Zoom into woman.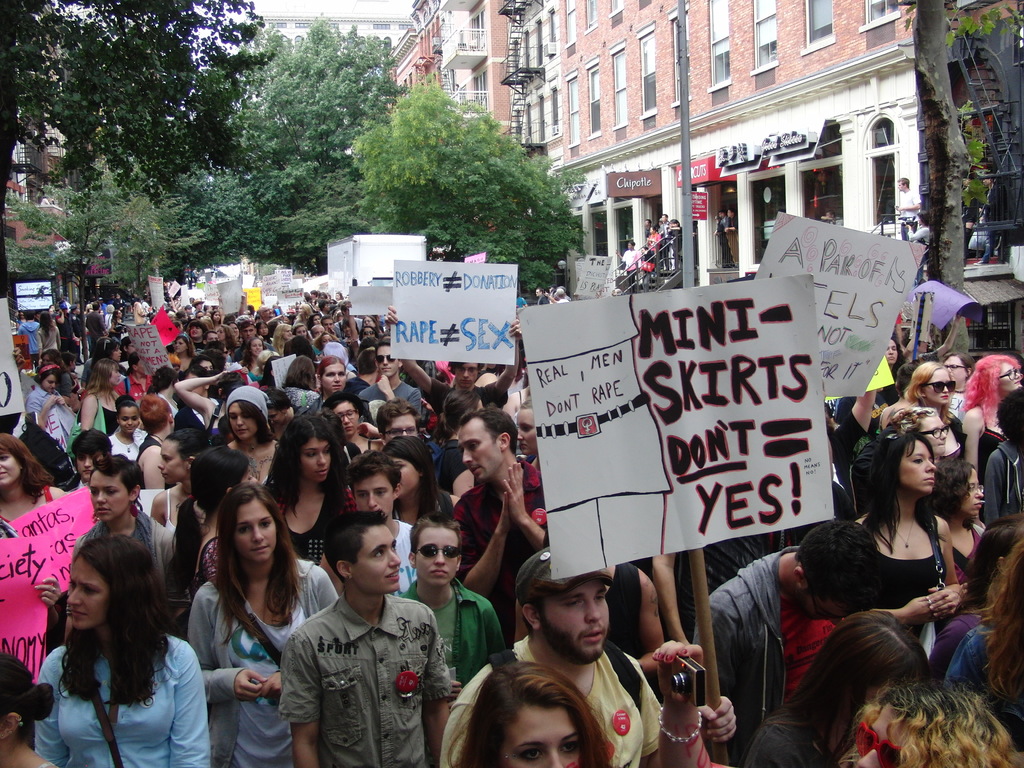
Zoom target: 892/358/972/454.
